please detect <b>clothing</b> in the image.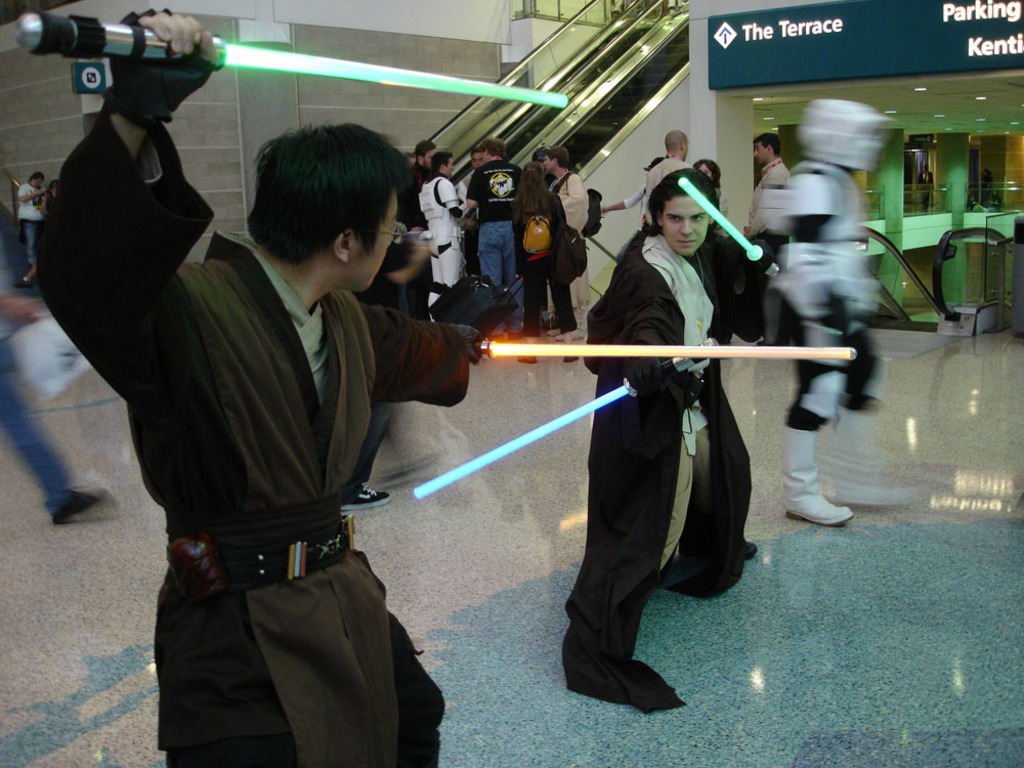
504:180:582:342.
